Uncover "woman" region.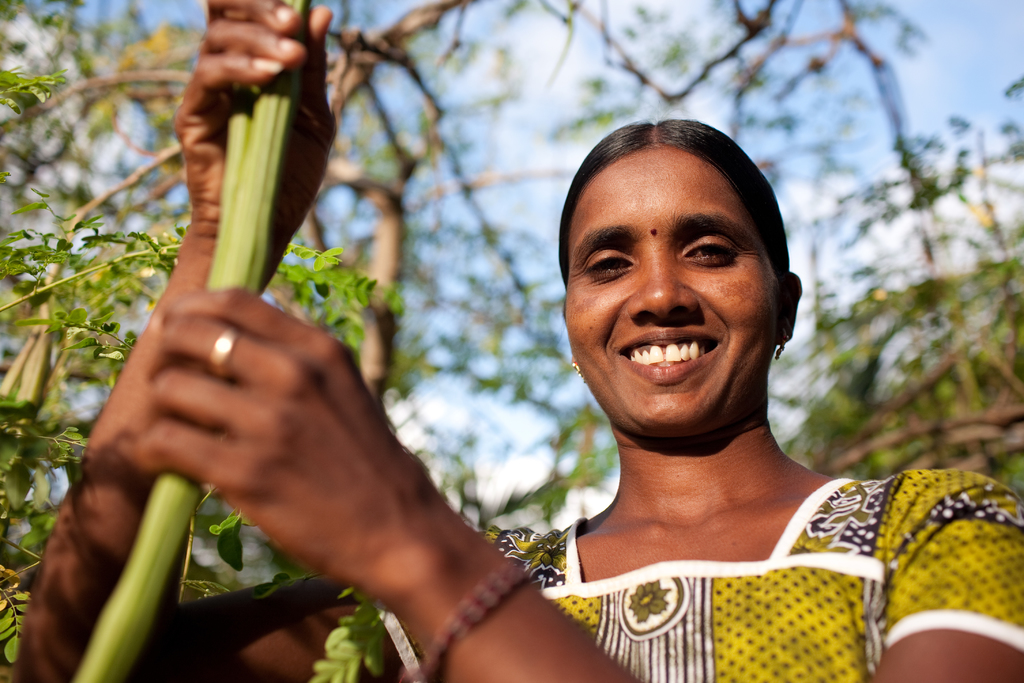
Uncovered: Rect(396, 130, 936, 675).
